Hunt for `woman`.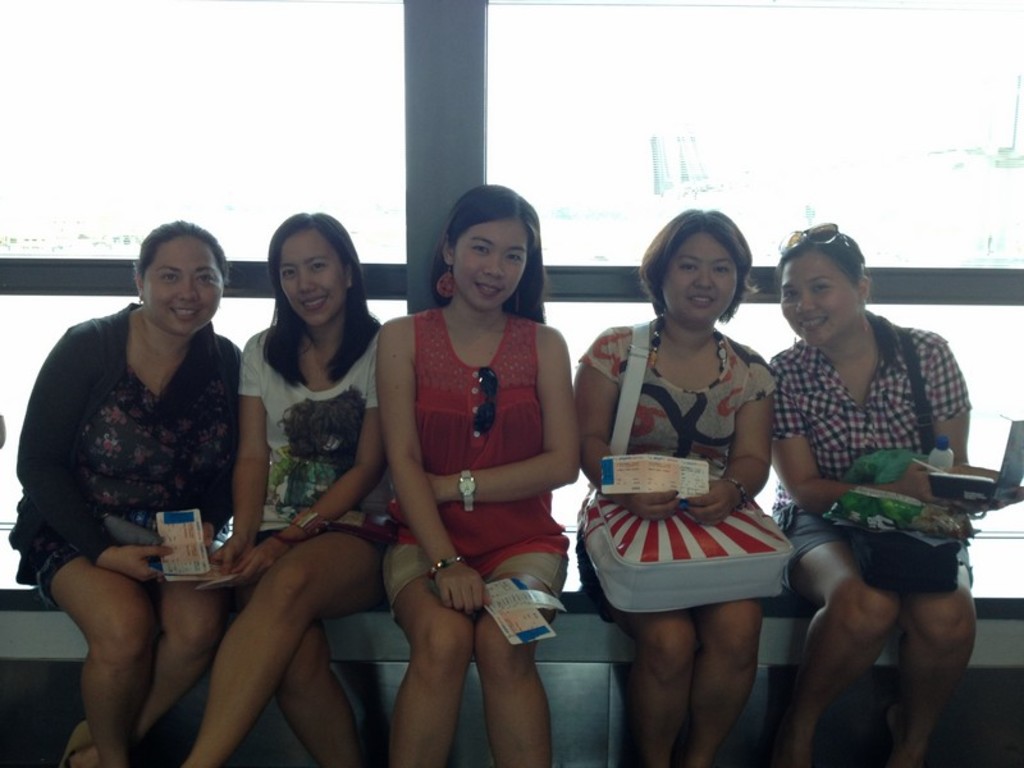
Hunted down at (772,214,1002,767).
